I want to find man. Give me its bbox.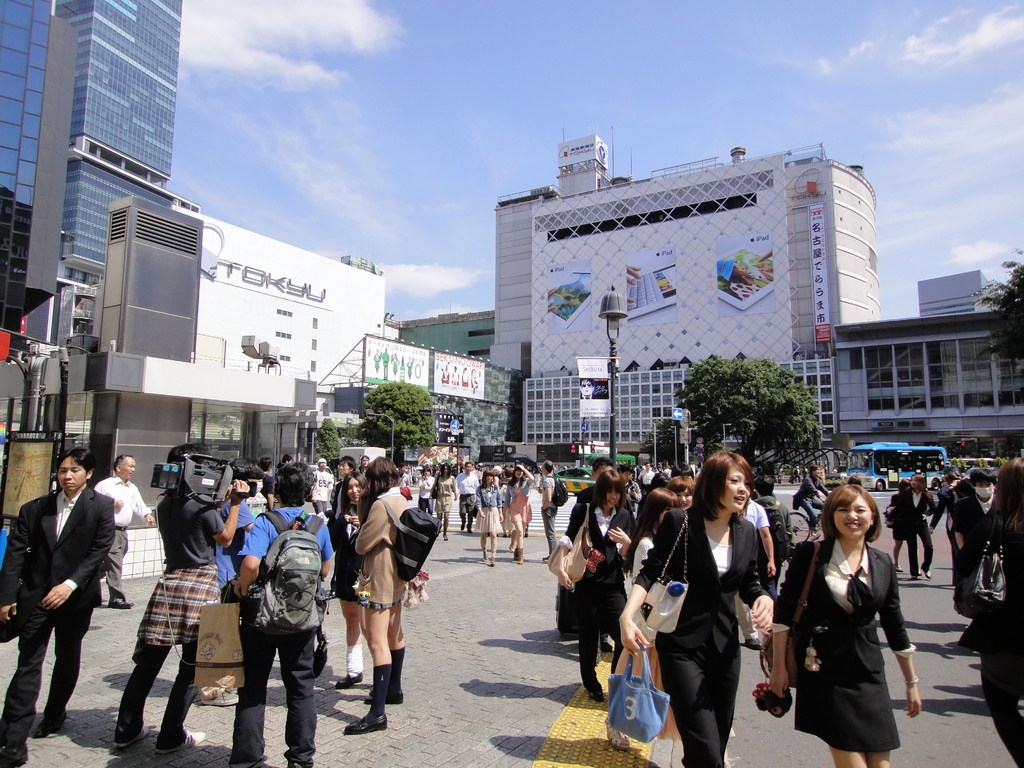
region(309, 458, 333, 516).
